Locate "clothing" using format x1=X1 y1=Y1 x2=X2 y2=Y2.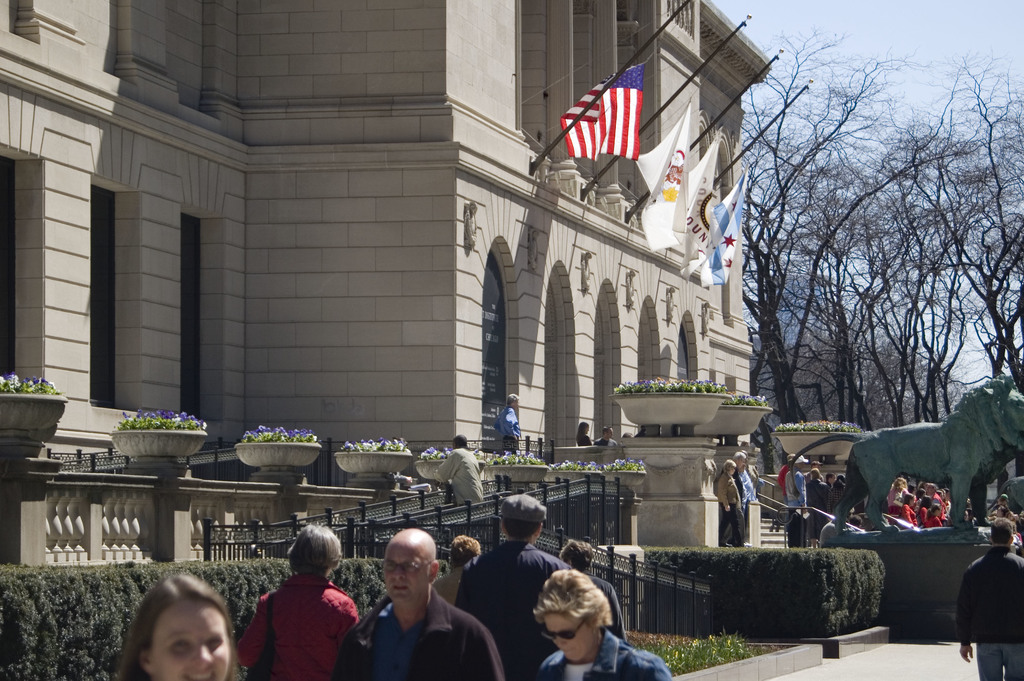
x1=724 y1=468 x2=745 y2=529.
